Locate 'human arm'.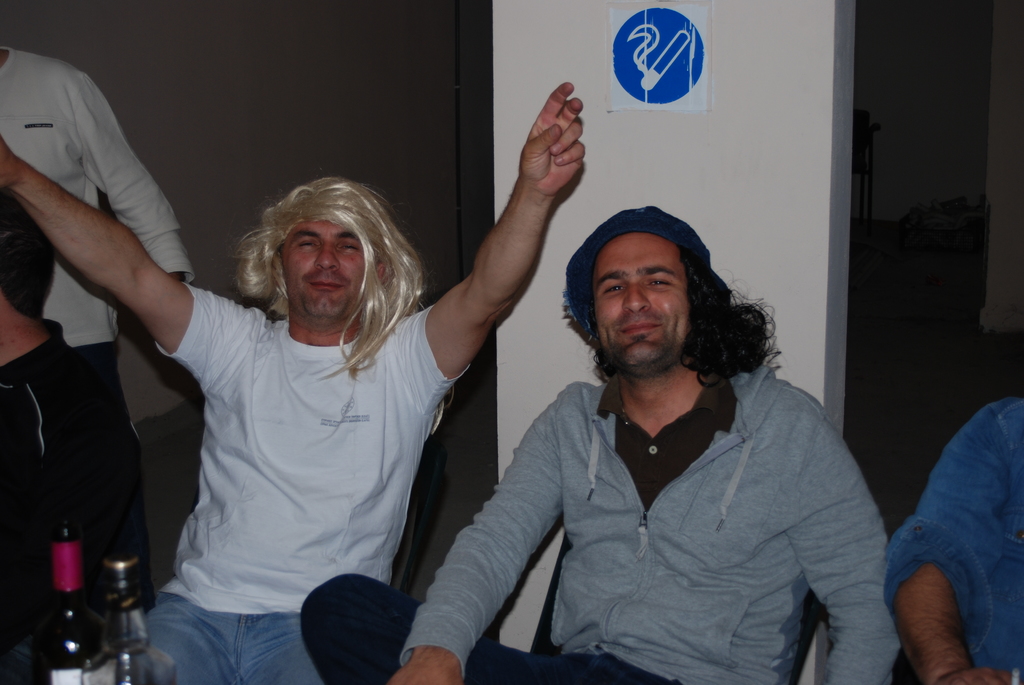
Bounding box: pyautogui.locateOnScreen(0, 150, 235, 381).
